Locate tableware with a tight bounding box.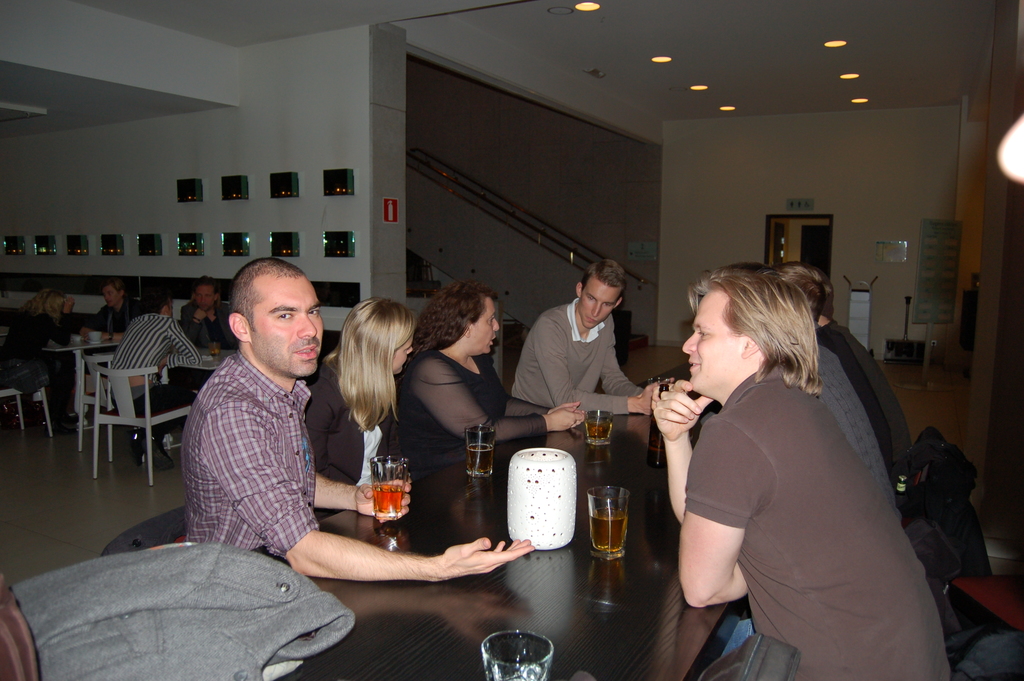
crop(589, 485, 630, 560).
